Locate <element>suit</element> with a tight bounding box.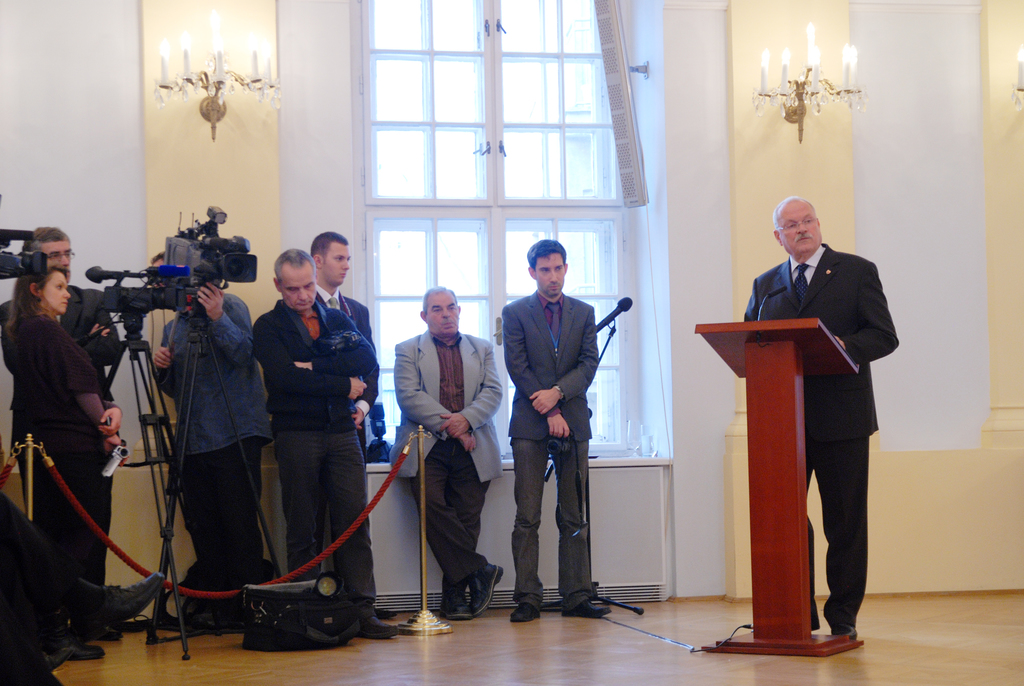
bbox=[312, 291, 385, 562].
